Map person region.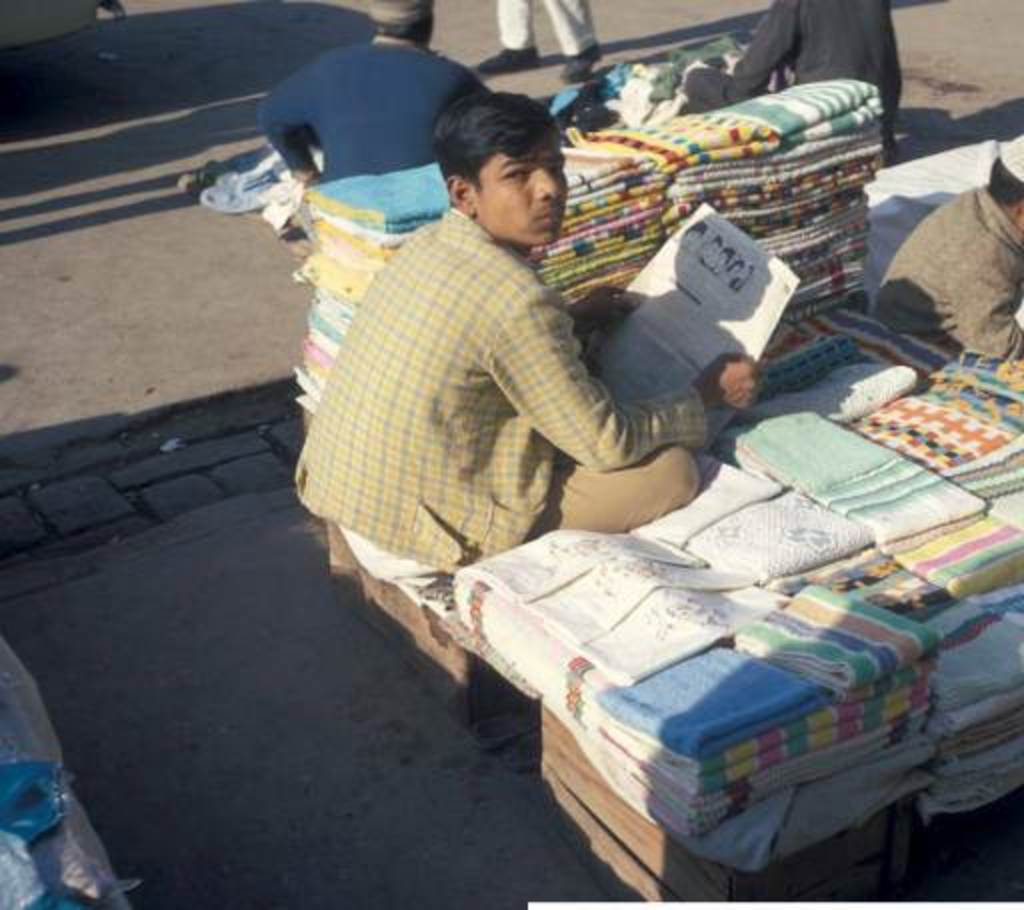
Mapped to rect(294, 90, 770, 568).
